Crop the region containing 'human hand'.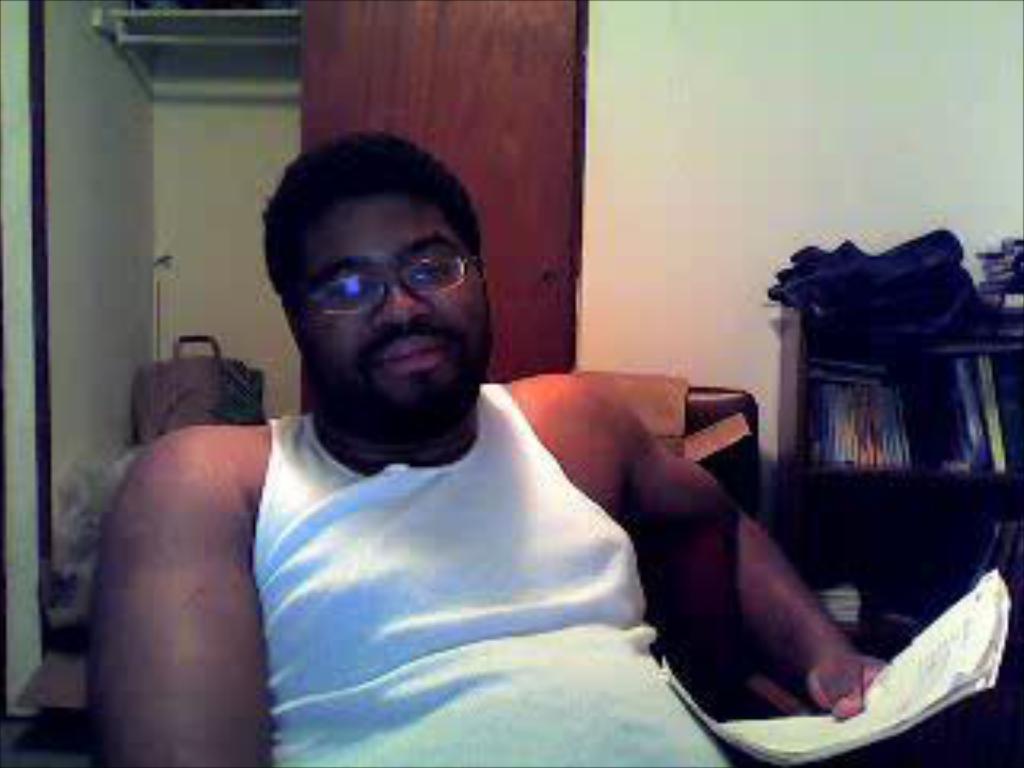
Crop region: BBox(806, 656, 890, 723).
